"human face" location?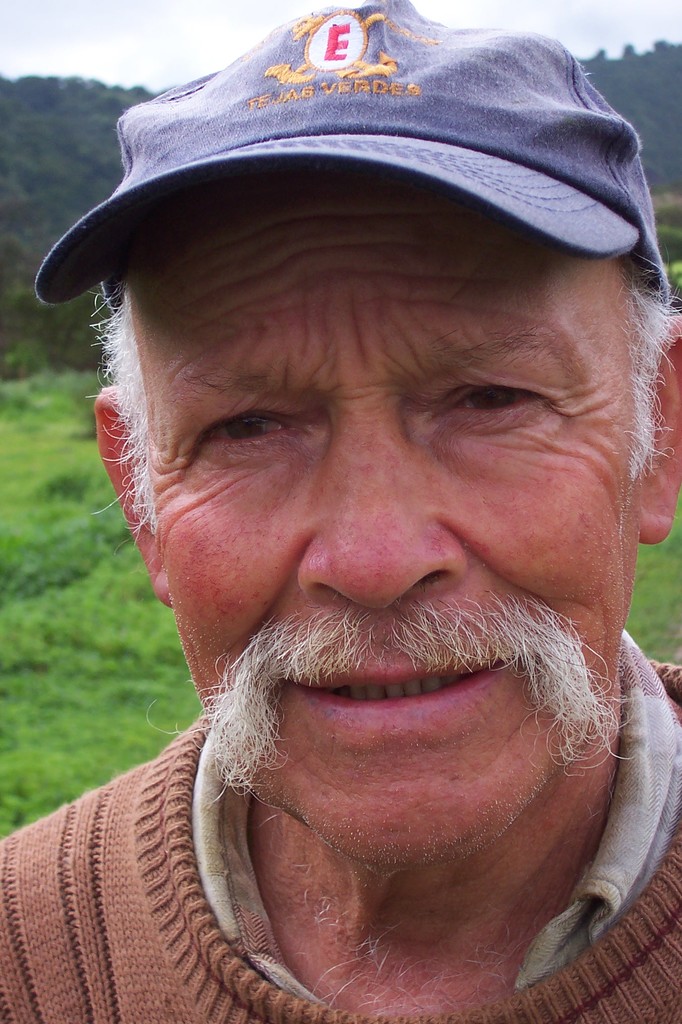
119 164 642 865
